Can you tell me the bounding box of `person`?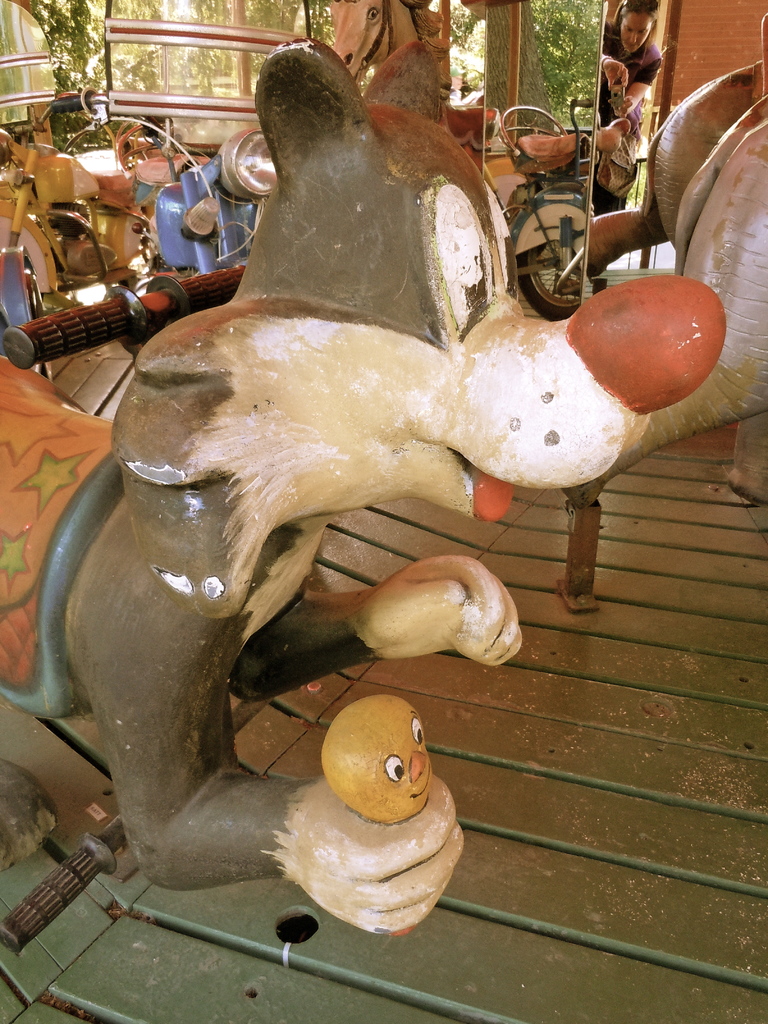
pyautogui.locateOnScreen(596, 0, 662, 216).
